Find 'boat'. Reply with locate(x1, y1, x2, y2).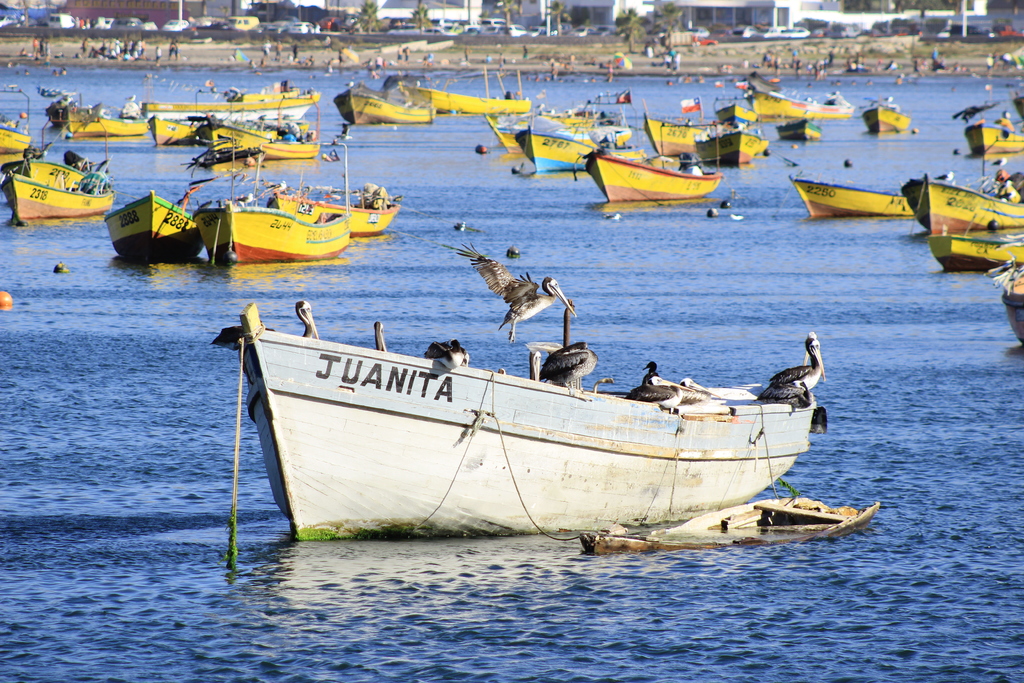
locate(855, 99, 908, 136).
